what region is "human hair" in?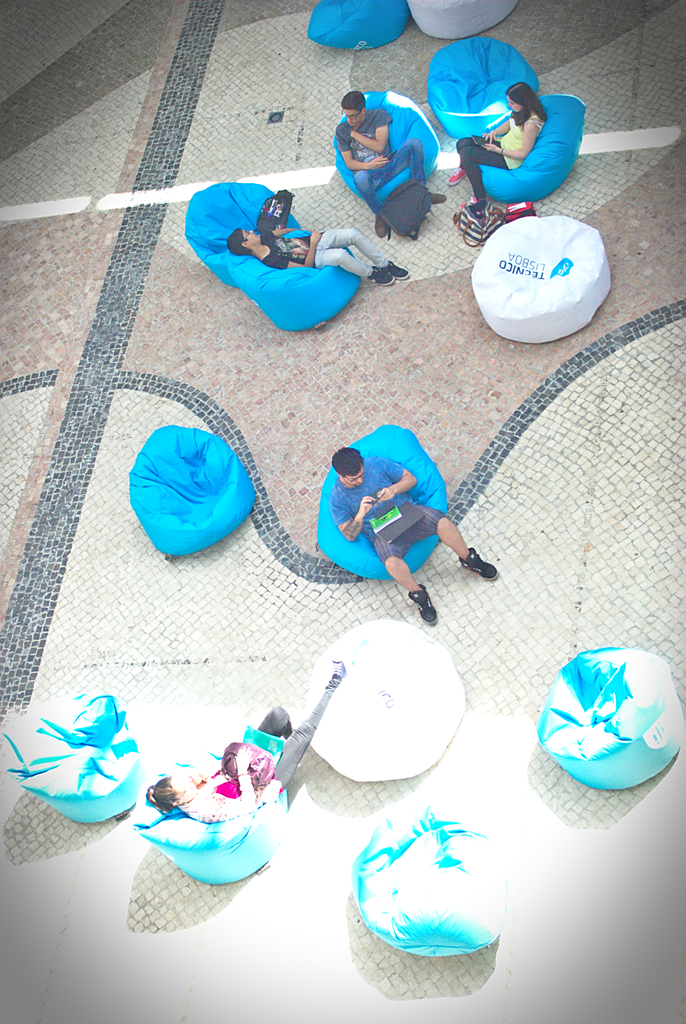
{"left": 341, "top": 90, "right": 367, "bottom": 114}.
